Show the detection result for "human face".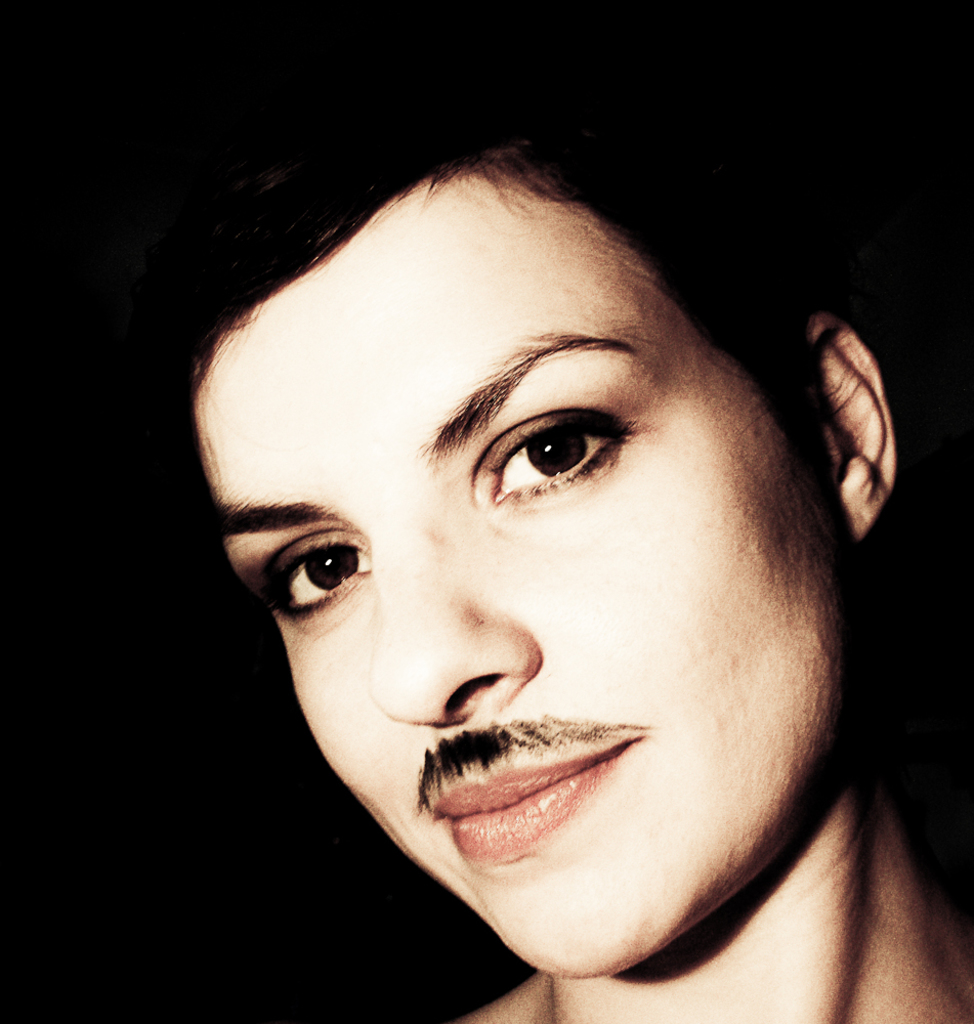
{"left": 189, "top": 171, "right": 845, "bottom": 977}.
